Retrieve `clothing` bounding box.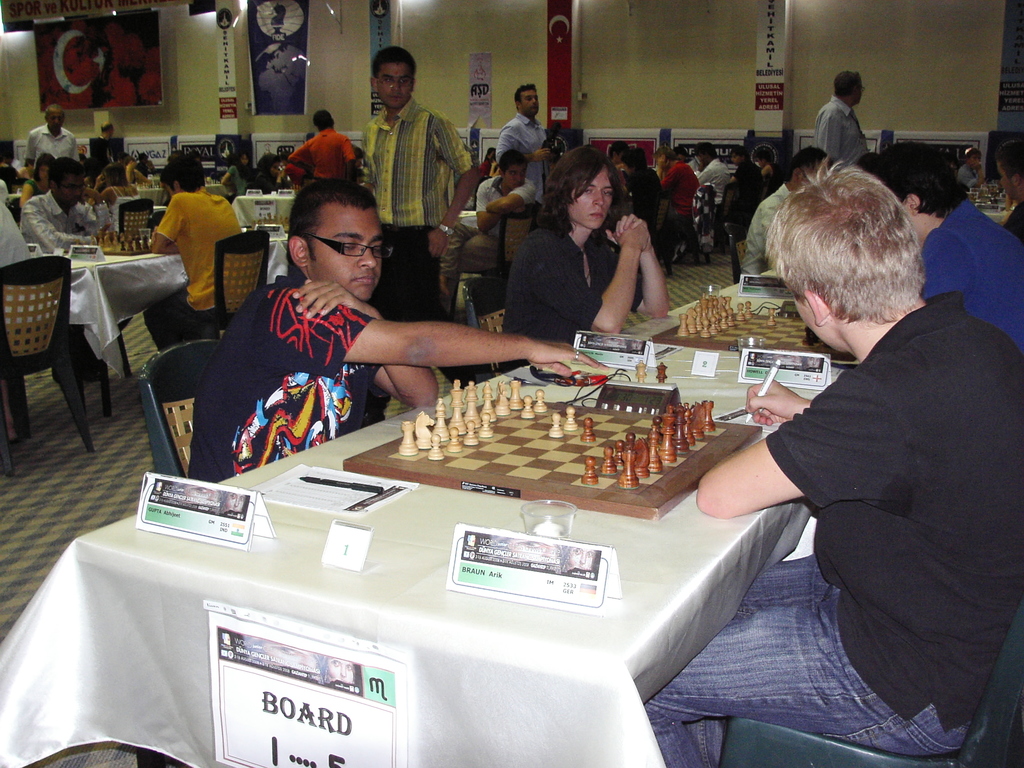
Bounding box: 159/205/242/308.
